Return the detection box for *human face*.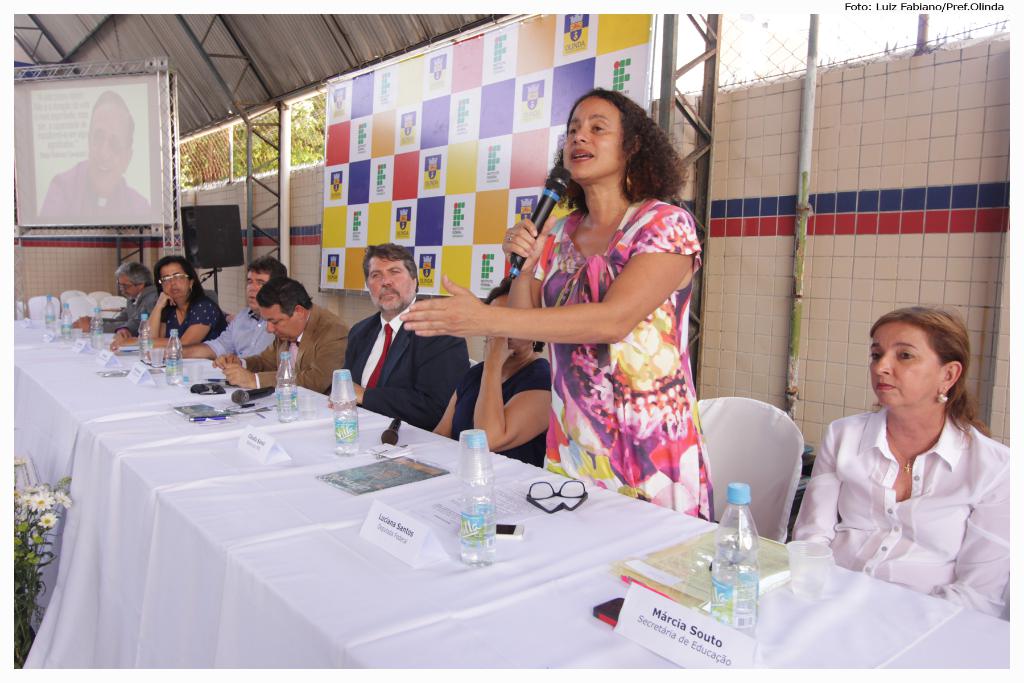
detection(872, 318, 941, 410).
